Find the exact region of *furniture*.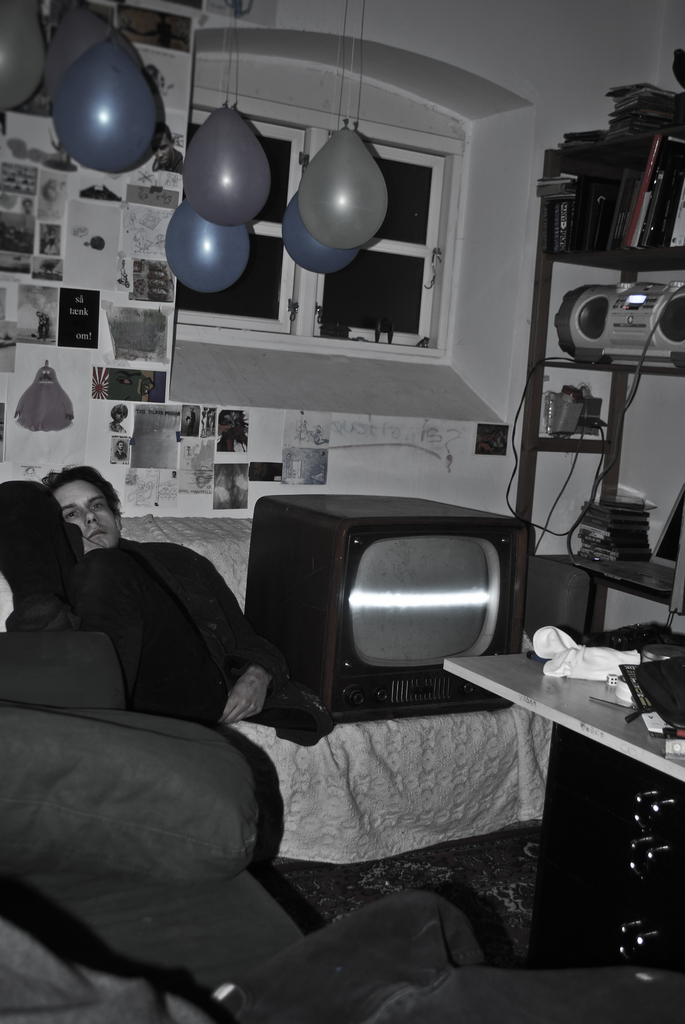
Exact region: x1=514 y1=150 x2=684 y2=646.
